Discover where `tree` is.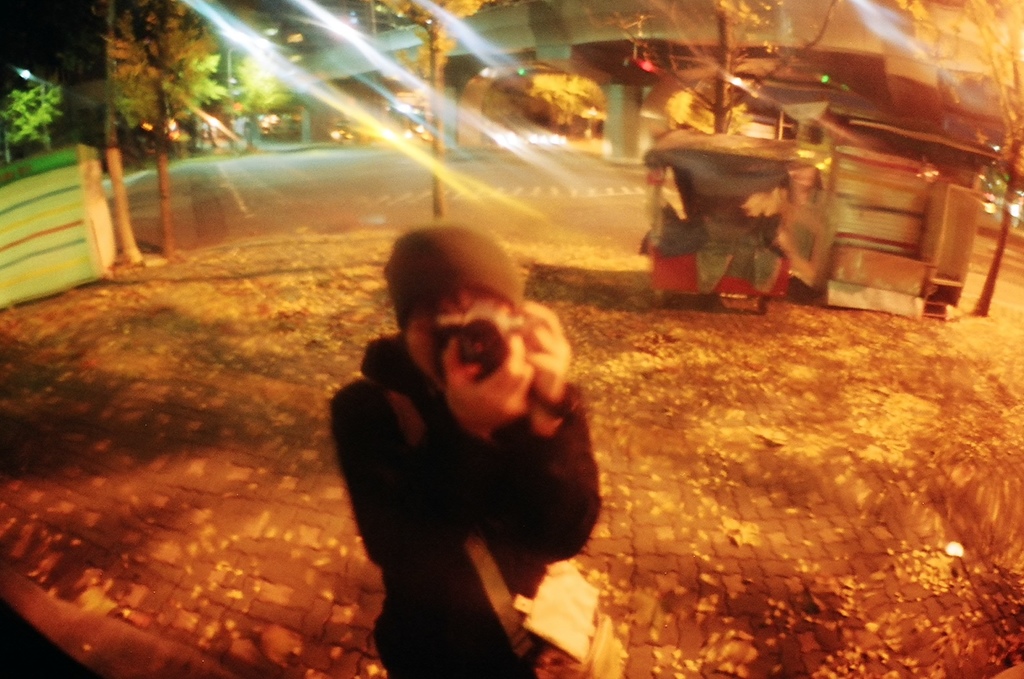
Discovered at locate(897, 0, 1023, 314).
